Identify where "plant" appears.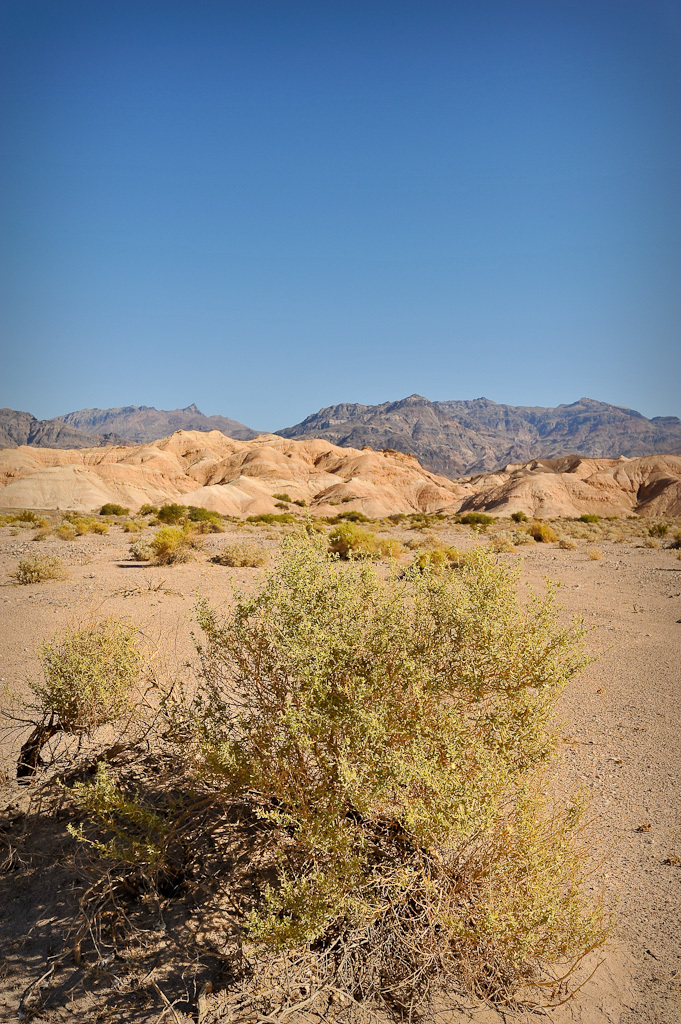
Appears at (22,544,60,601).
